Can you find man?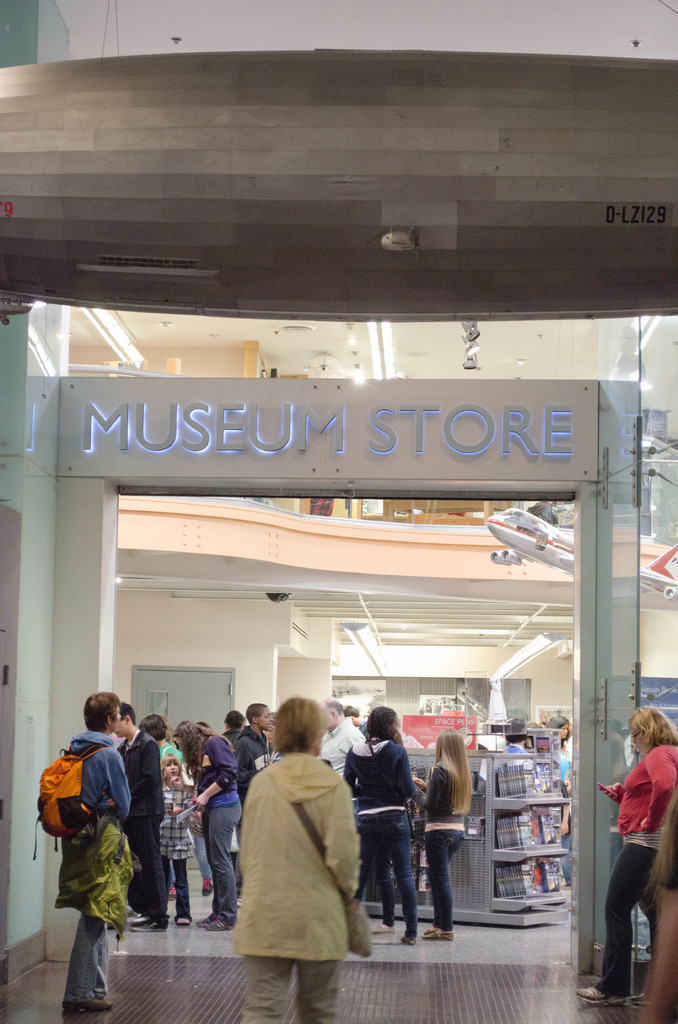
Yes, bounding box: bbox=[111, 705, 166, 936].
